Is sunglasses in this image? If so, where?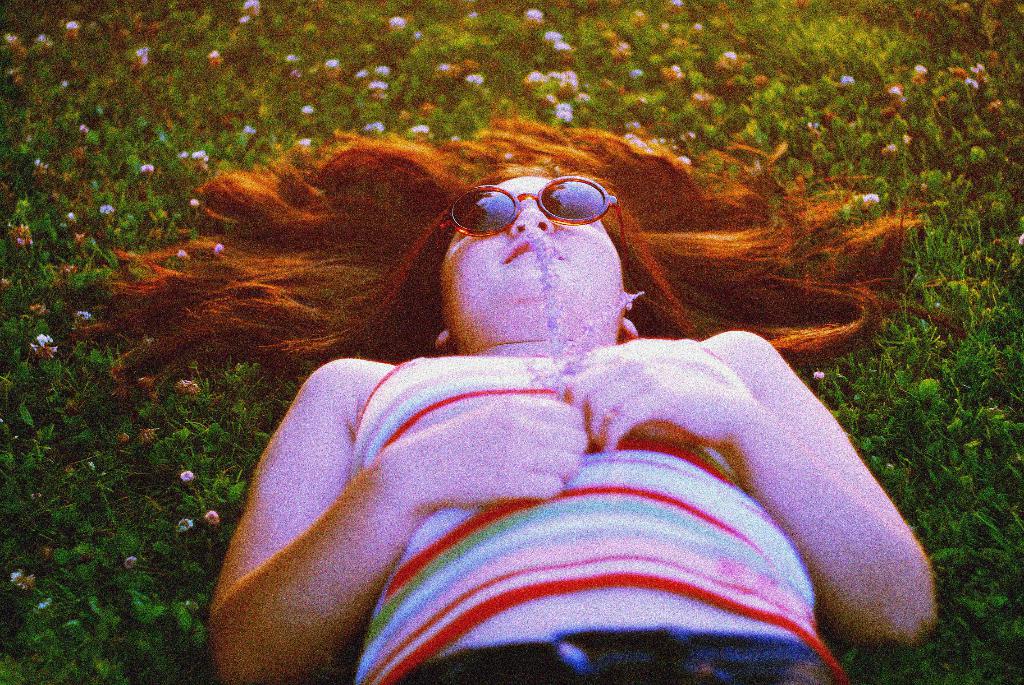
Yes, at detection(438, 174, 628, 271).
